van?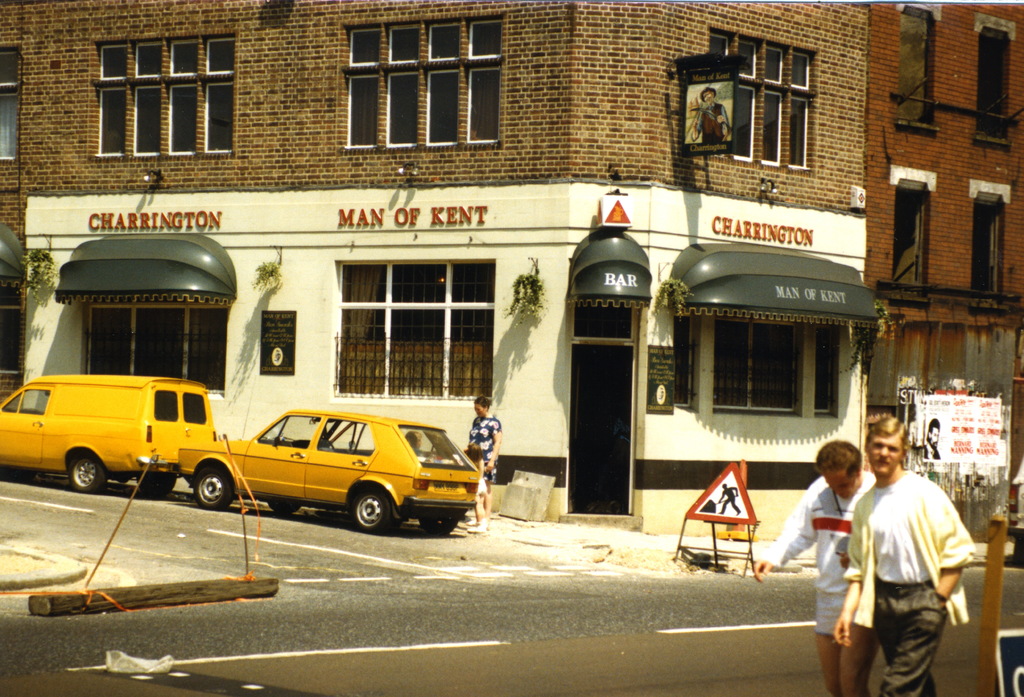
[0, 373, 216, 495]
